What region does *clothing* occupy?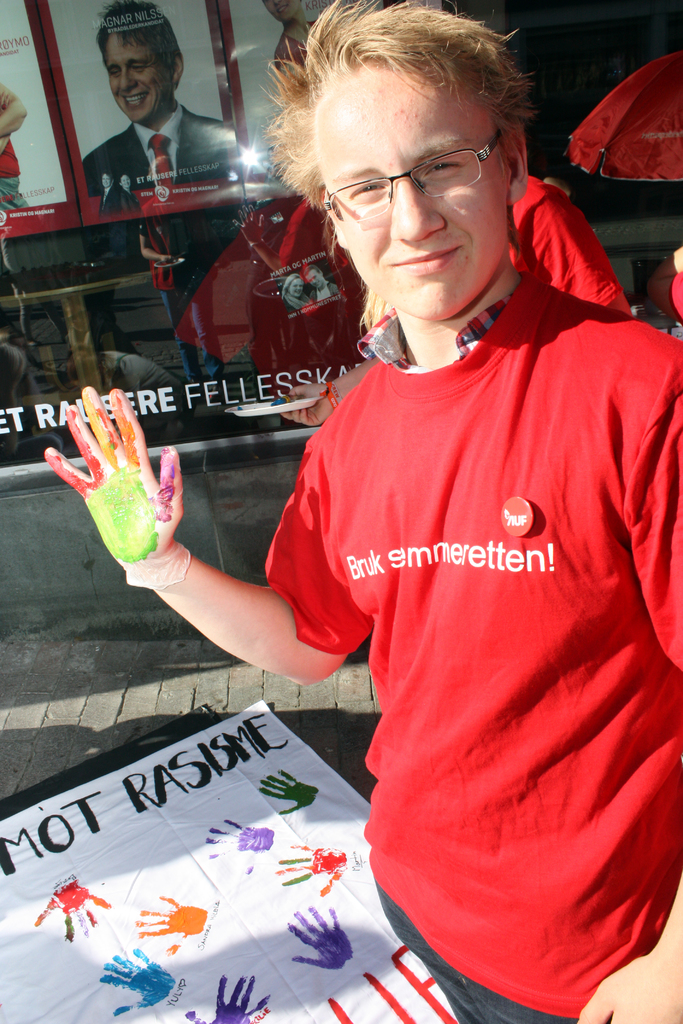
(x1=494, y1=169, x2=630, y2=314).
